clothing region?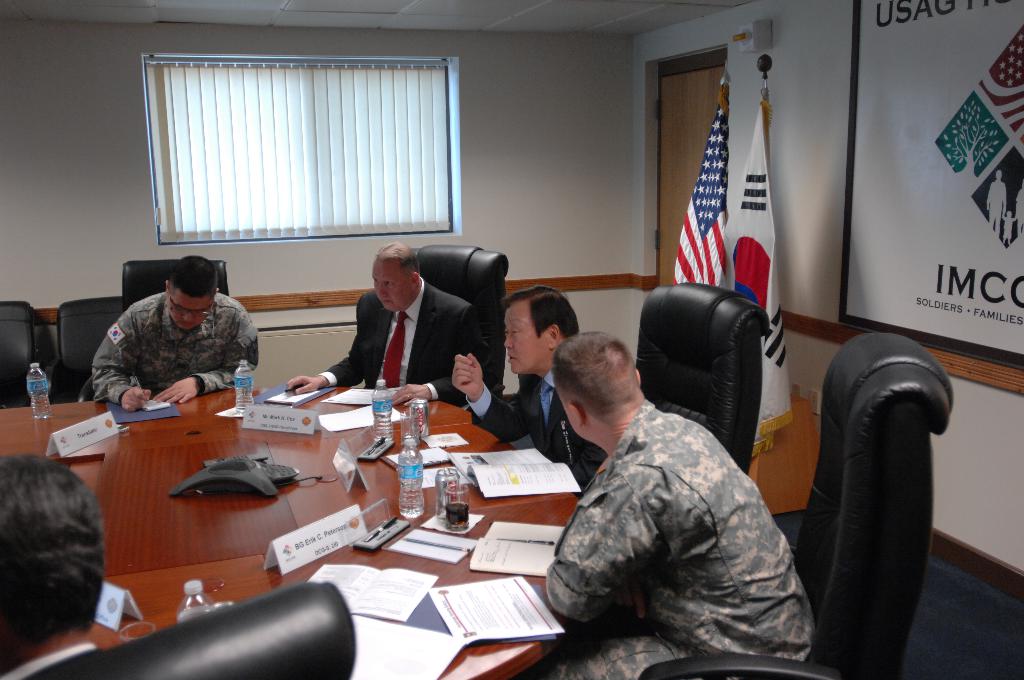
[1,636,88,679]
